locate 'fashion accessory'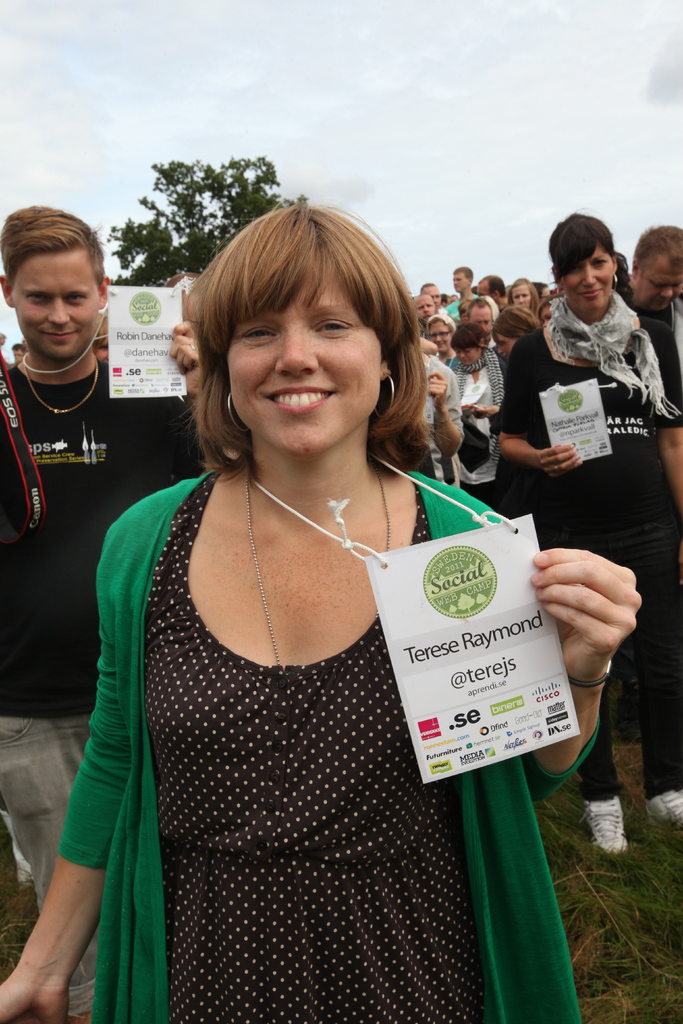
left=244, top=458, right=390, bottom=675
